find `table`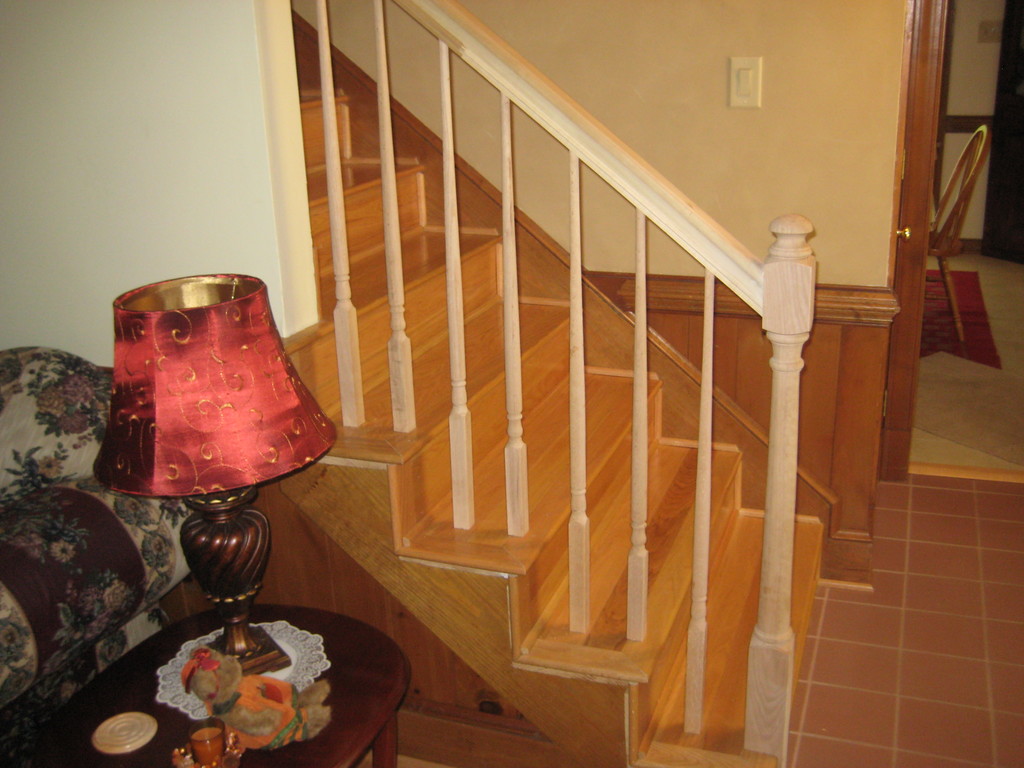
<bbox>1, 606, 401, 766</bbox>
